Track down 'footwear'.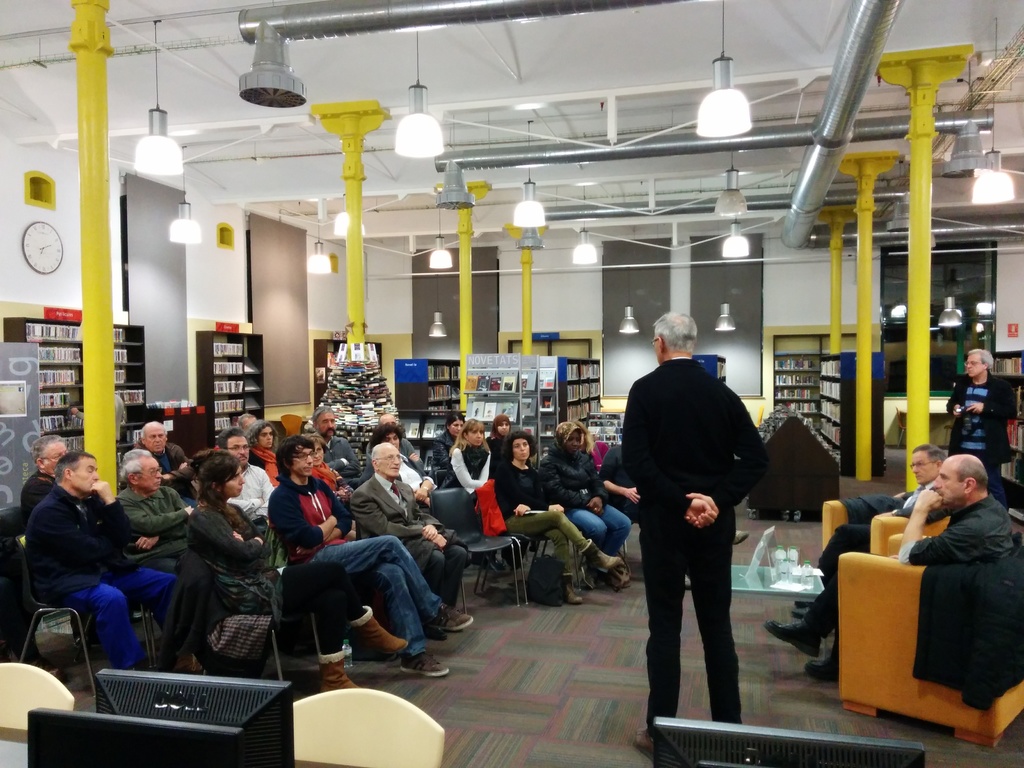
Tracked to (x1=433, y1=602, x2=471, y2=636).
